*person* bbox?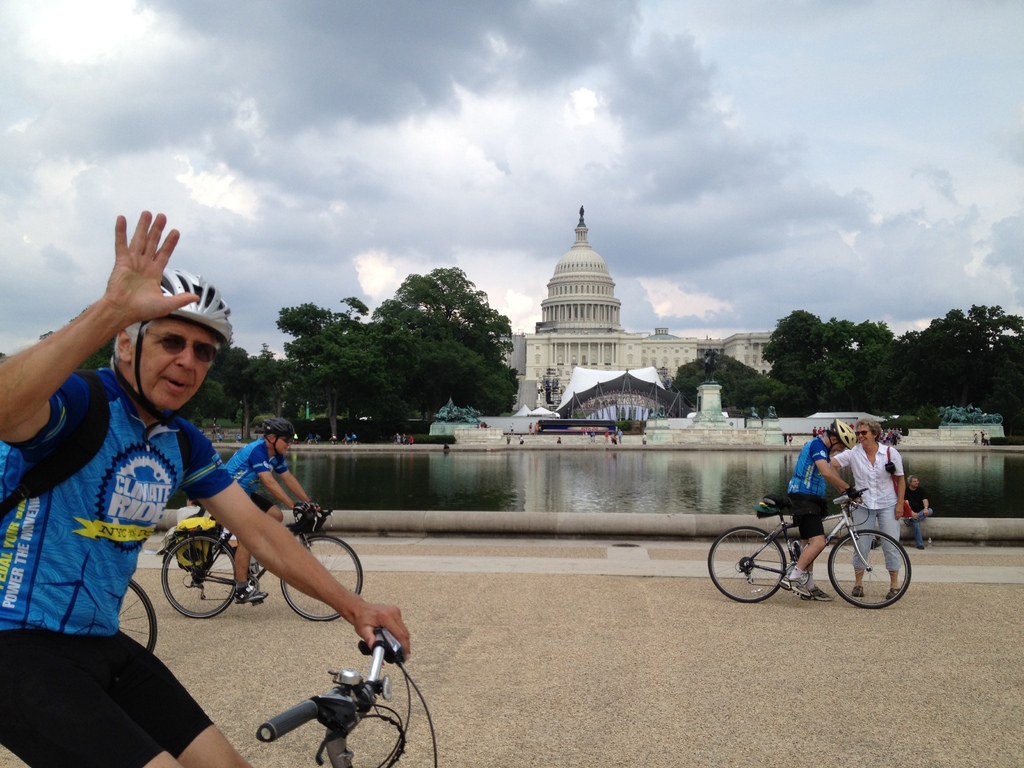
(left=396, top=433, right=401, bottom=445)
